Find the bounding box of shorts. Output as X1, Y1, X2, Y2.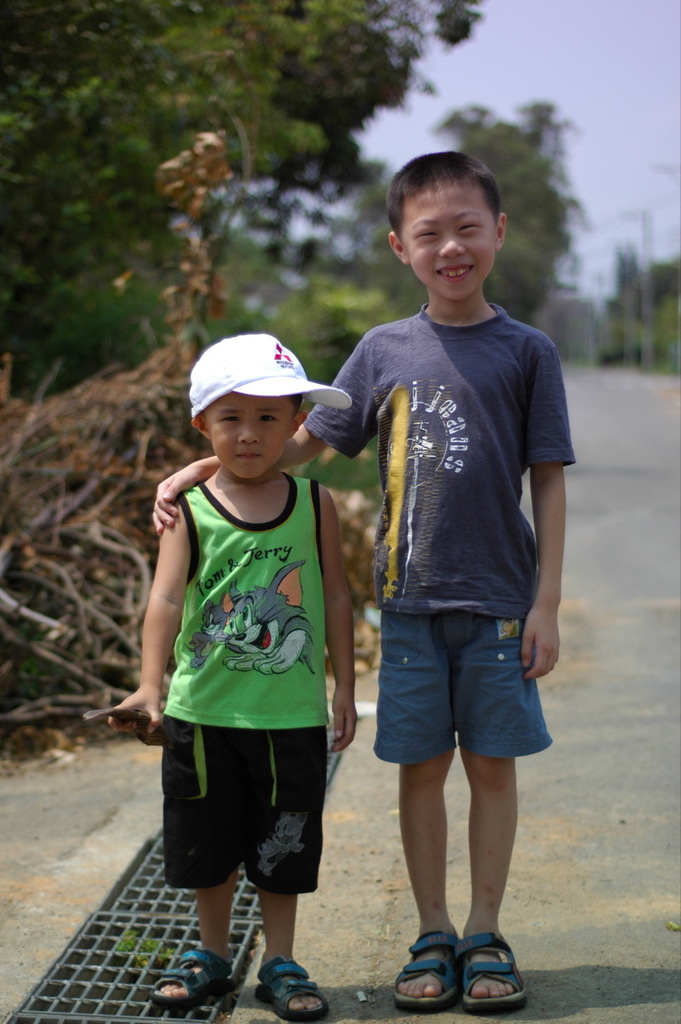
172, 751, 336, 902.
